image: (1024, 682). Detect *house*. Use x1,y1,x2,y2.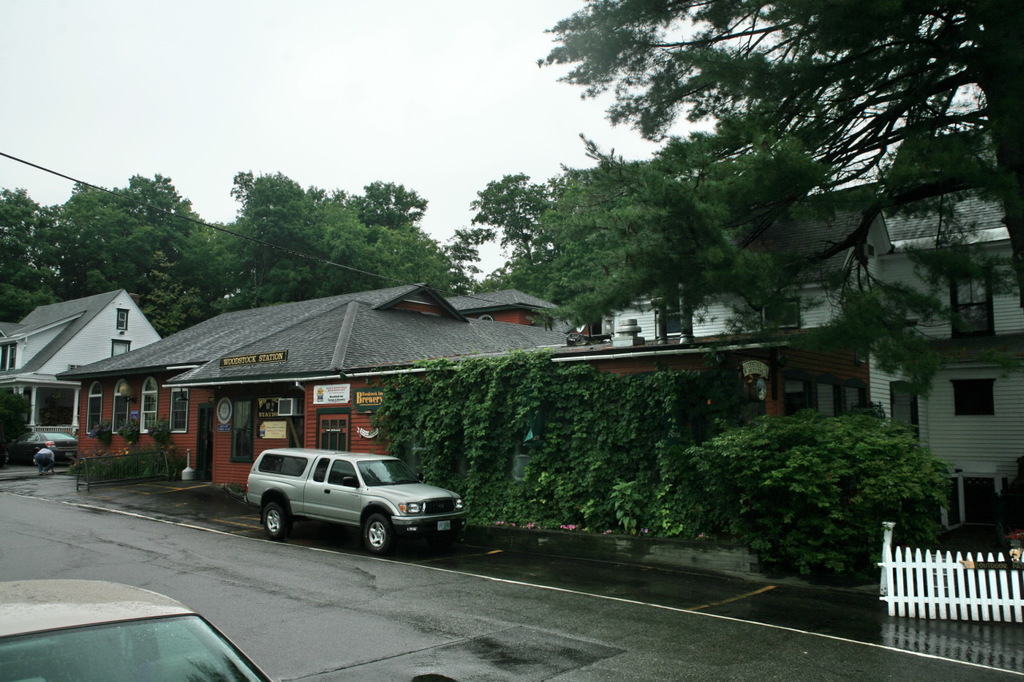
53,279,568,486.
